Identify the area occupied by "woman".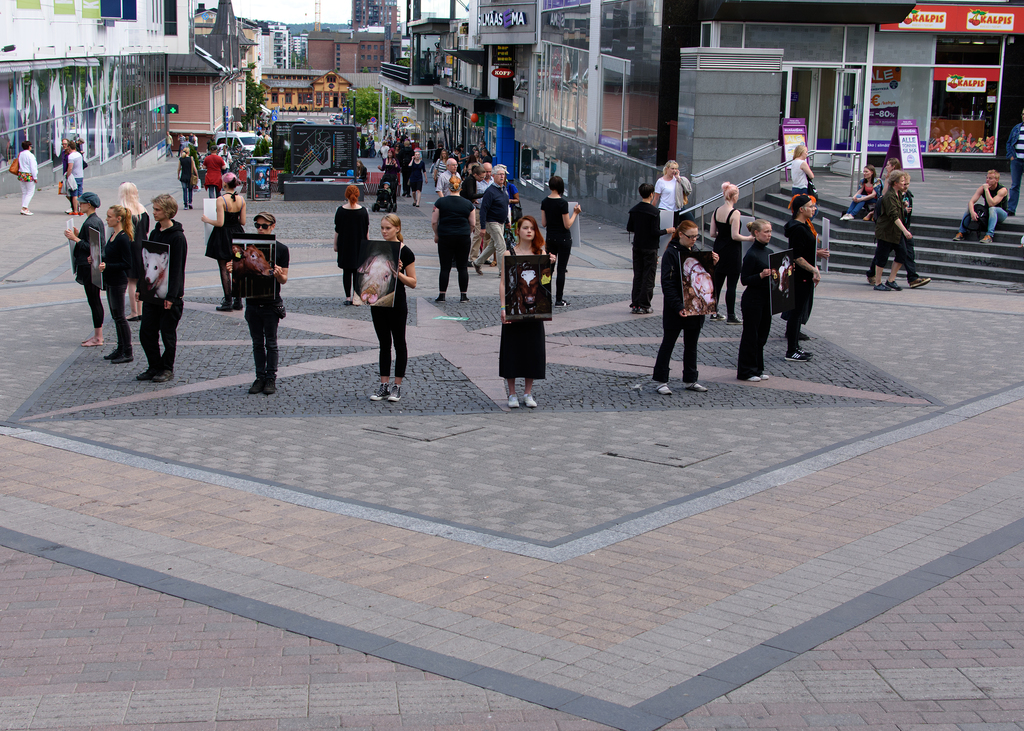
Area: 492:213:556:402.
